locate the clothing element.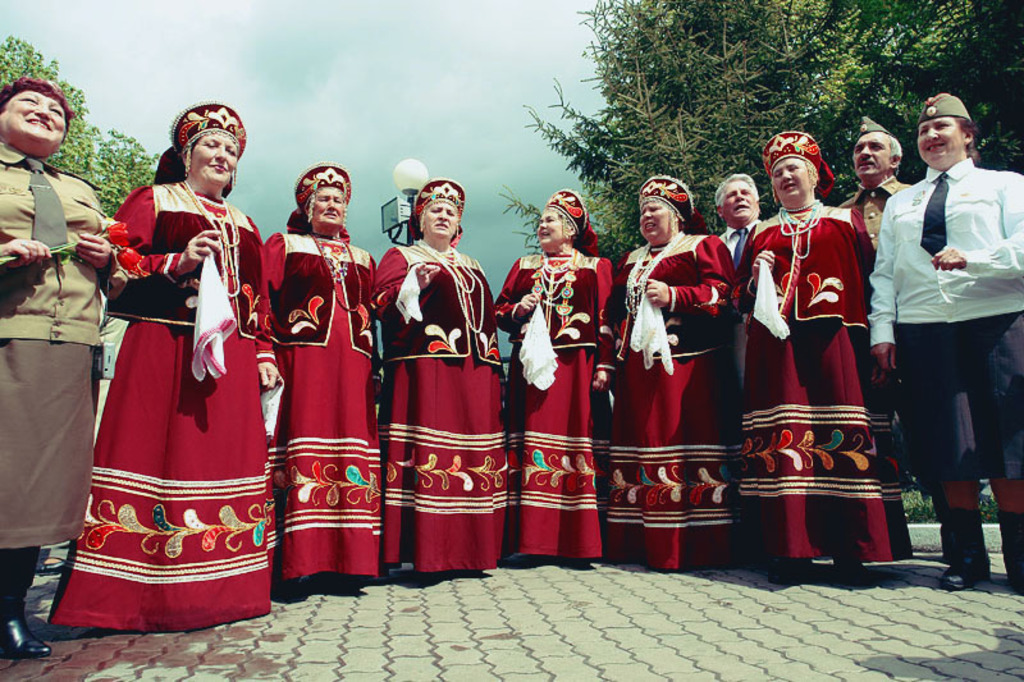
Element bbox: (left=490, top=253, right=613, bottom=559).
